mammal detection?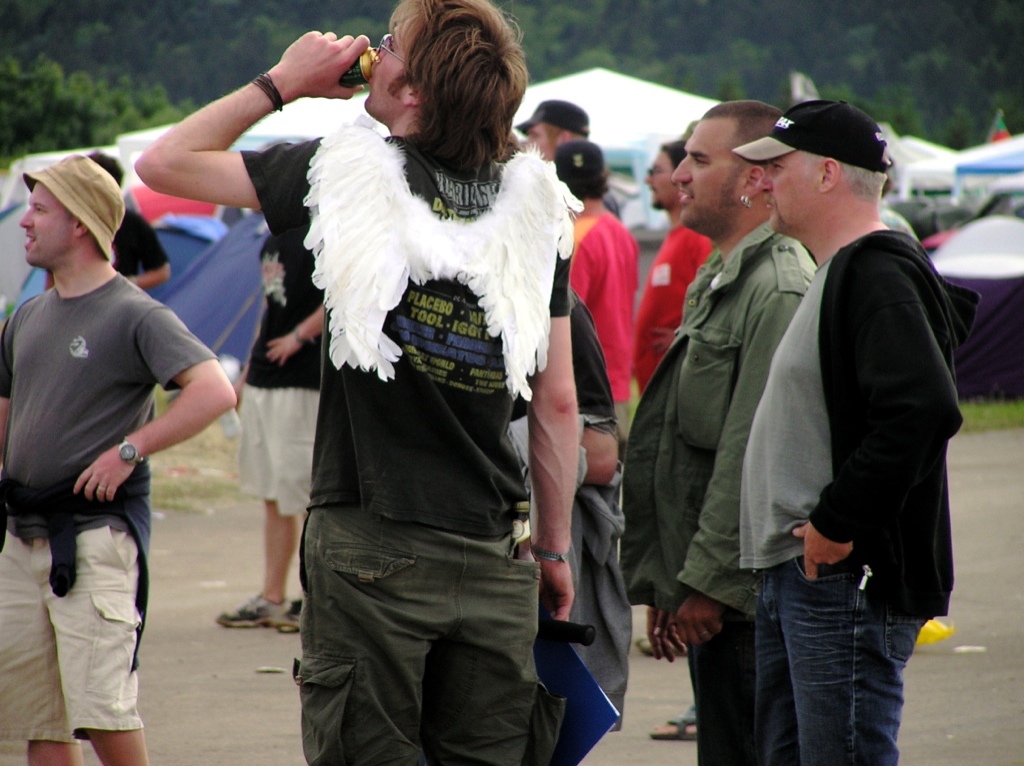
[875, 158, 917, 237]
